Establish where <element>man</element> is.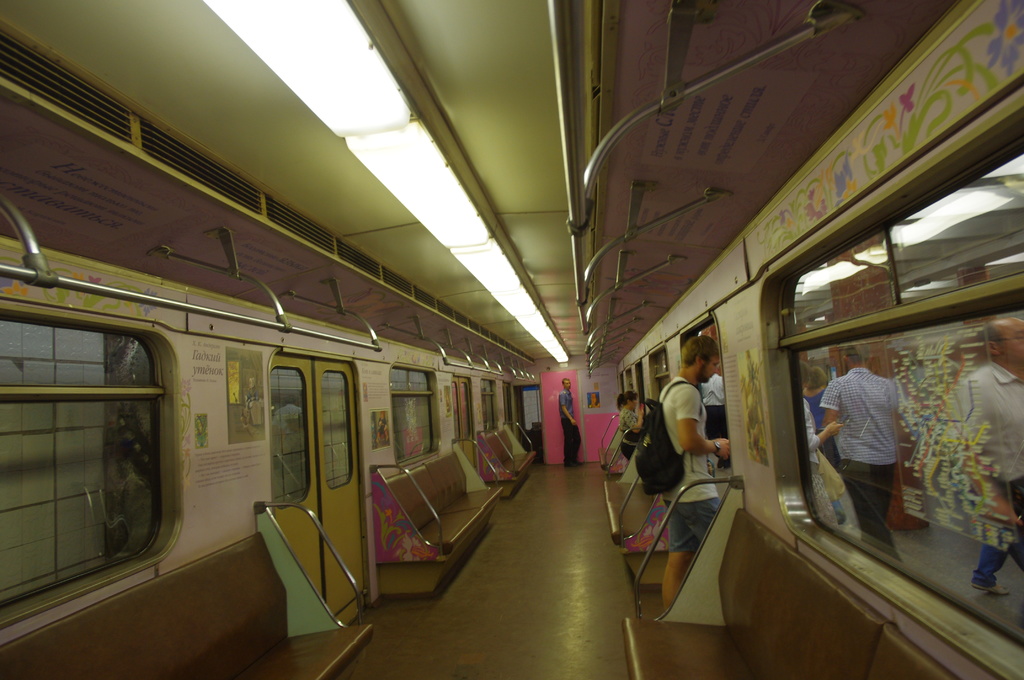
Established at select_region(561, 380, 590, 469).
